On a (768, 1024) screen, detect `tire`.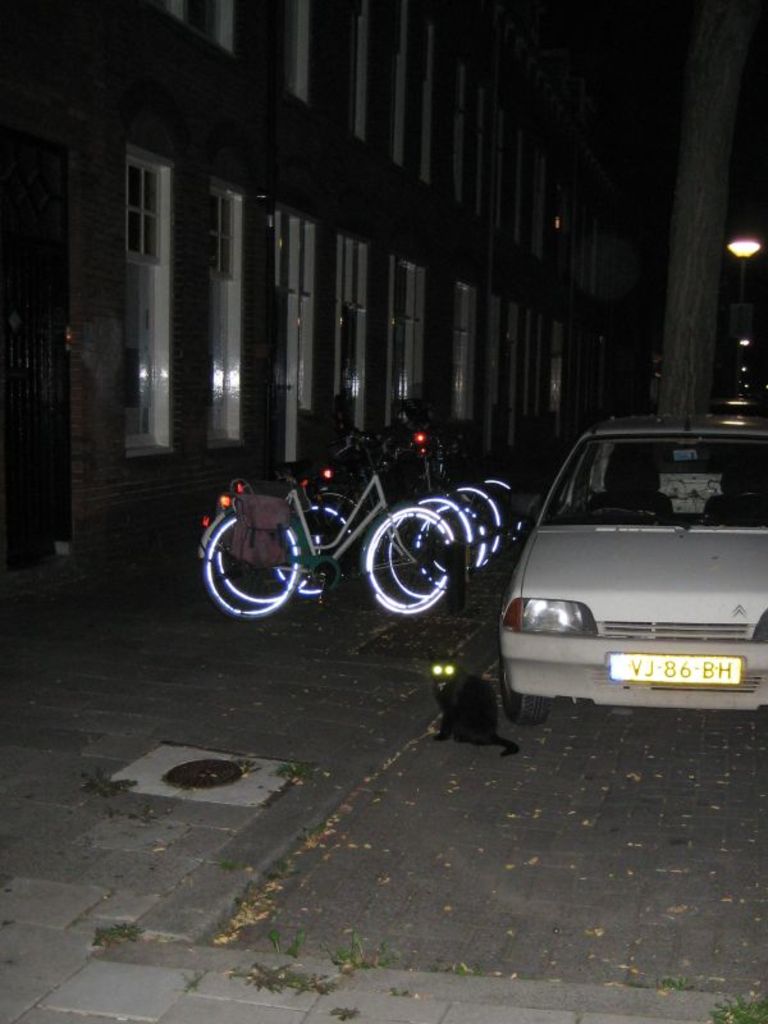
select_region(270, 503, 355, 598).
